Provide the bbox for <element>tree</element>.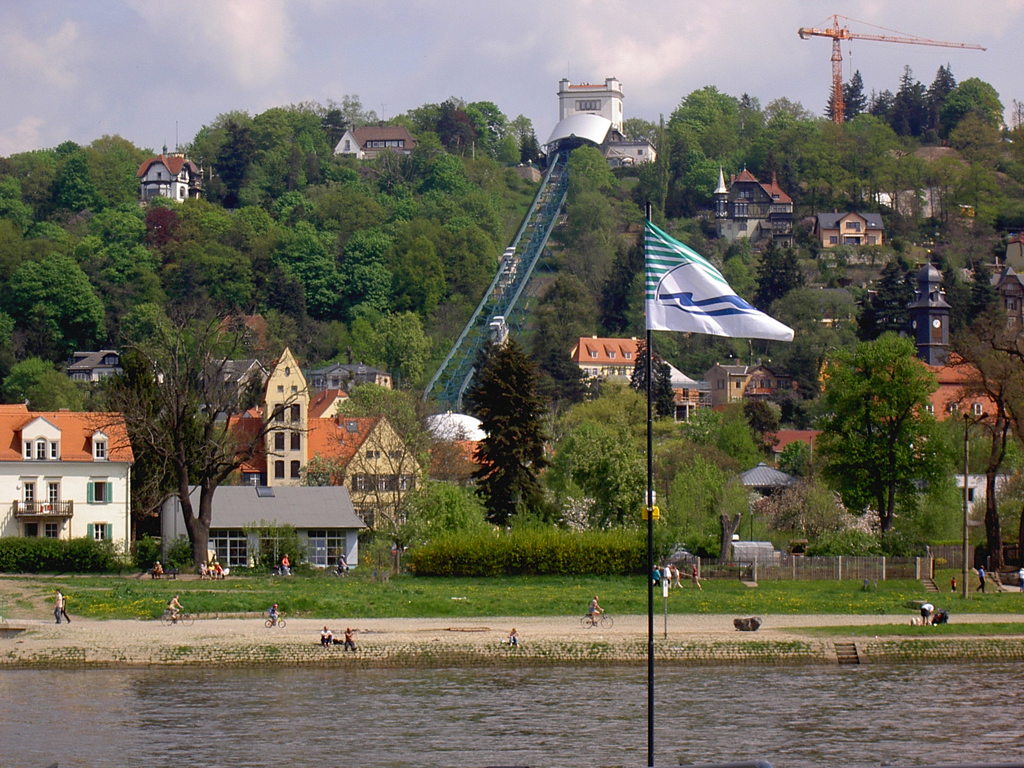
locate(115, 296, 185, 376).
